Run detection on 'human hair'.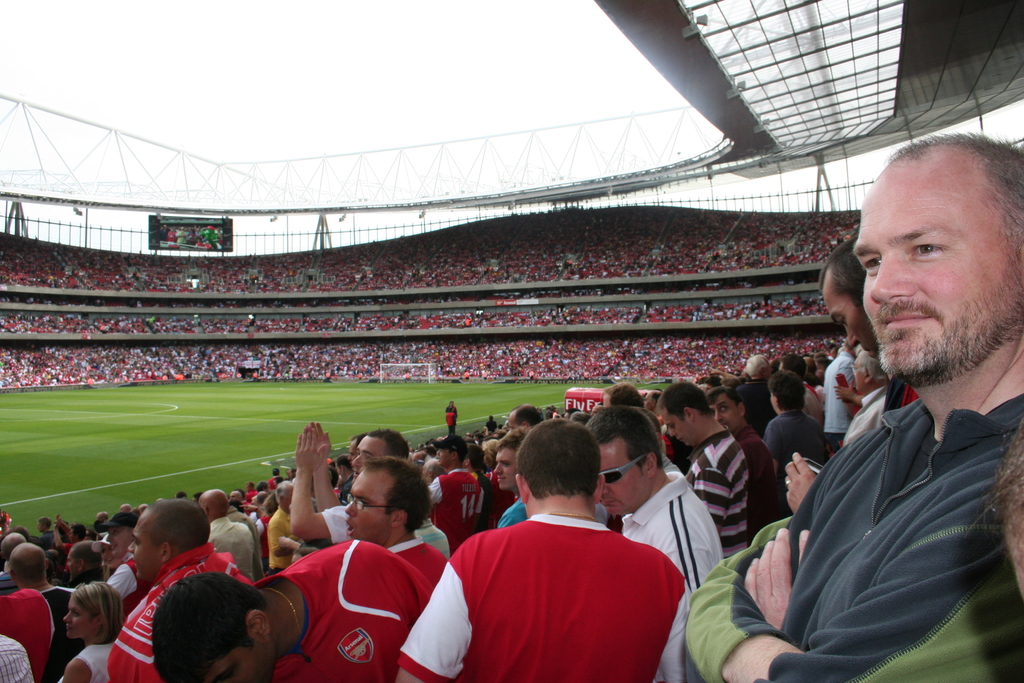
Result: <box>486,438,502,460</box>.
